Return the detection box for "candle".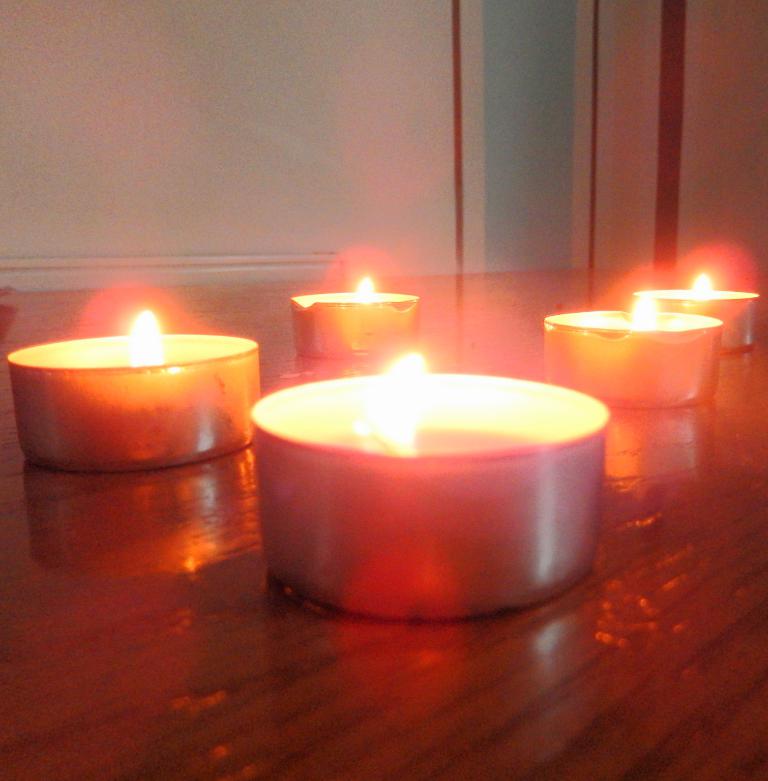
540, 293, 716, 417.
